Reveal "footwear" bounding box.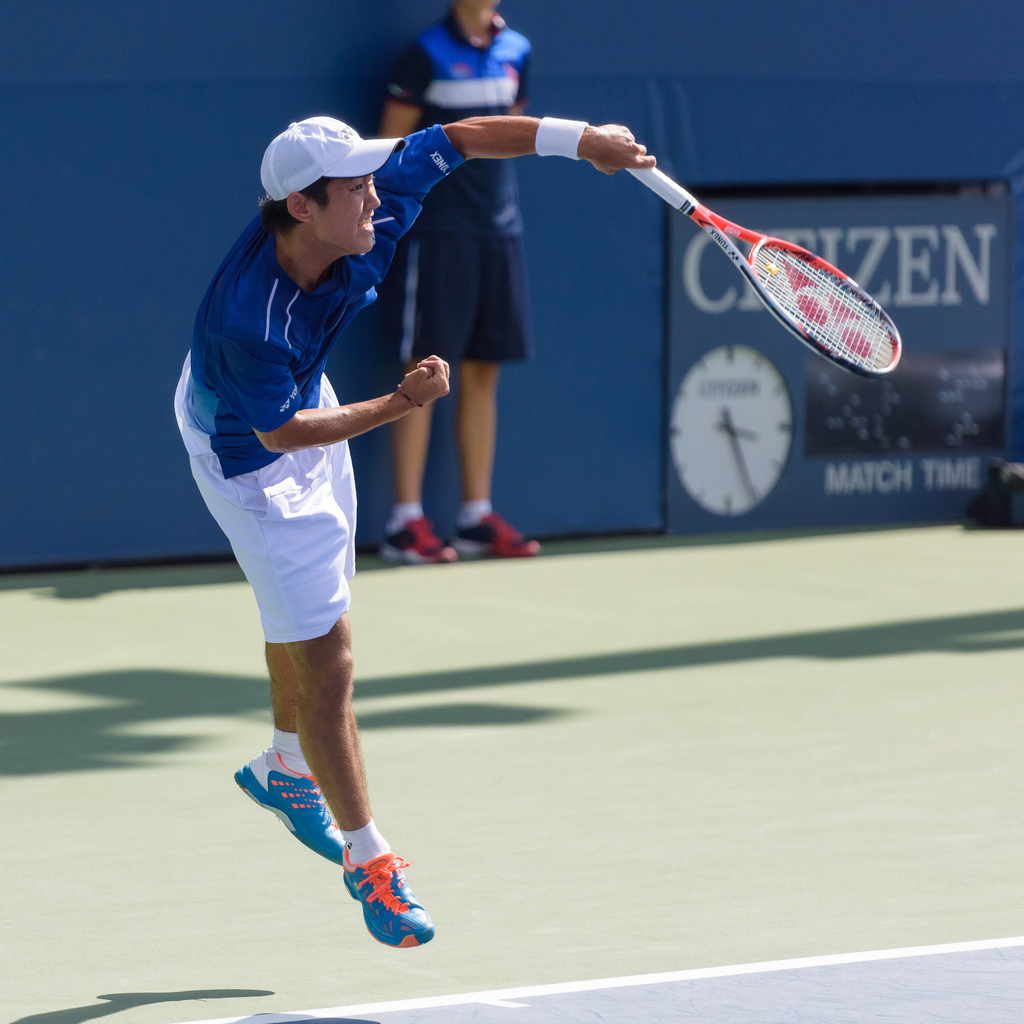
Revealed: box=[228, 744, 345, 861].
